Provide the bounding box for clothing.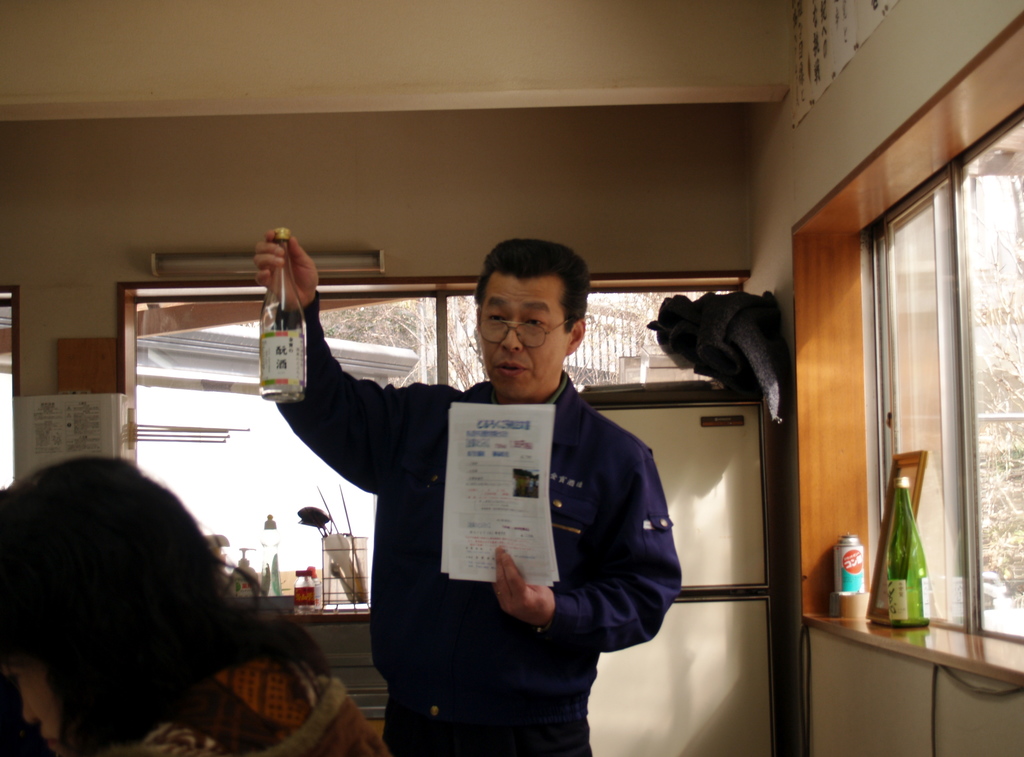
277 296 658 740.
